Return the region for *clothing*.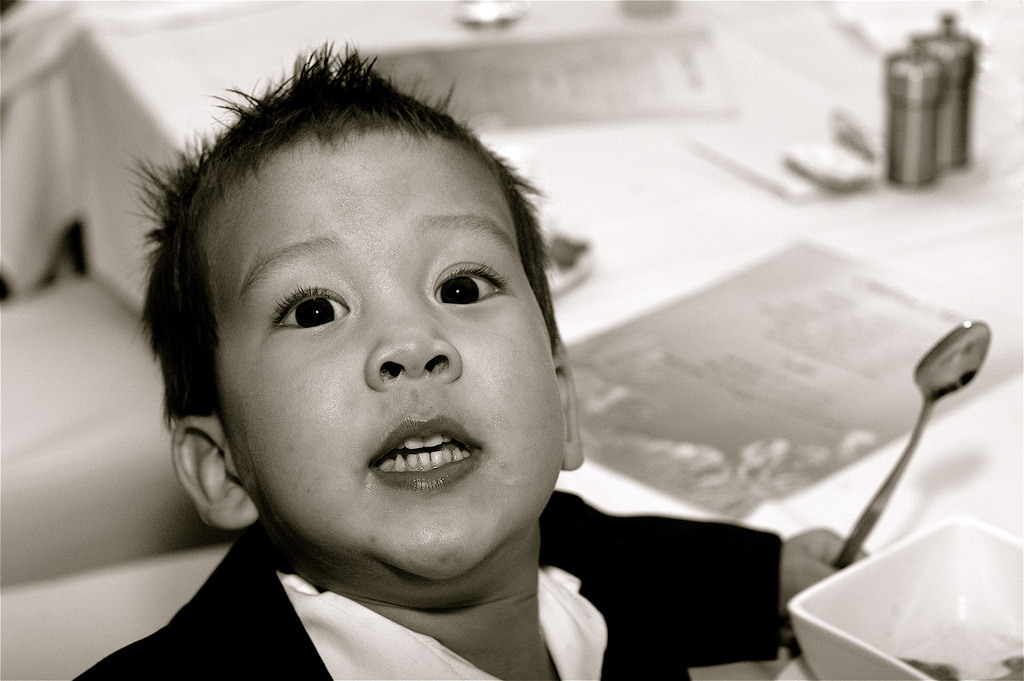
65 463 792 680.
